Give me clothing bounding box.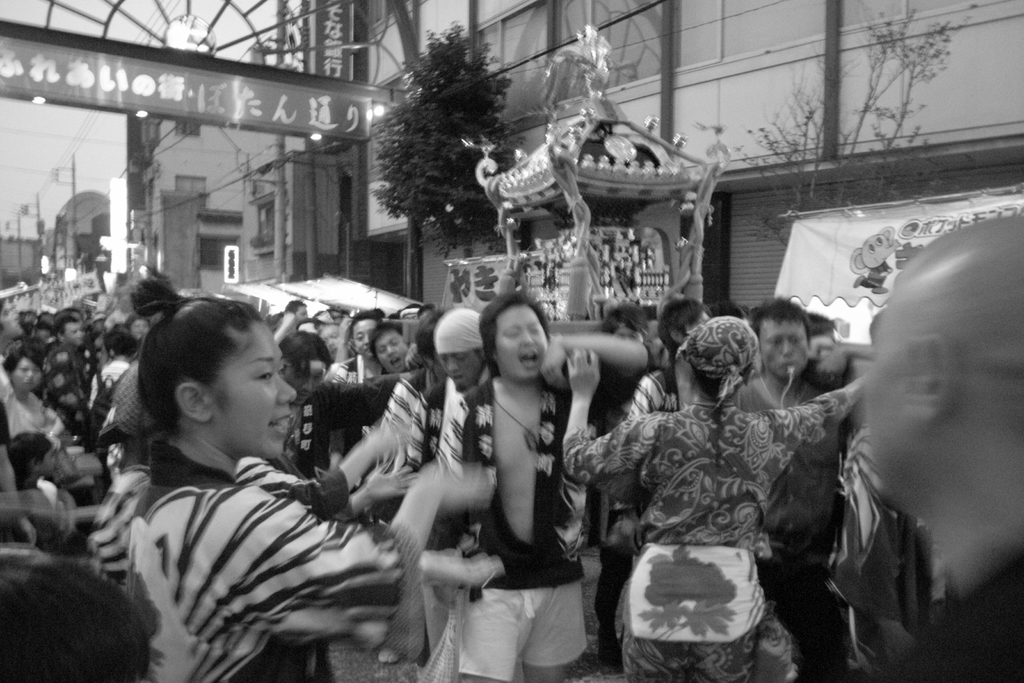
(x1=418, y1=363, x2=494, y2=650).
